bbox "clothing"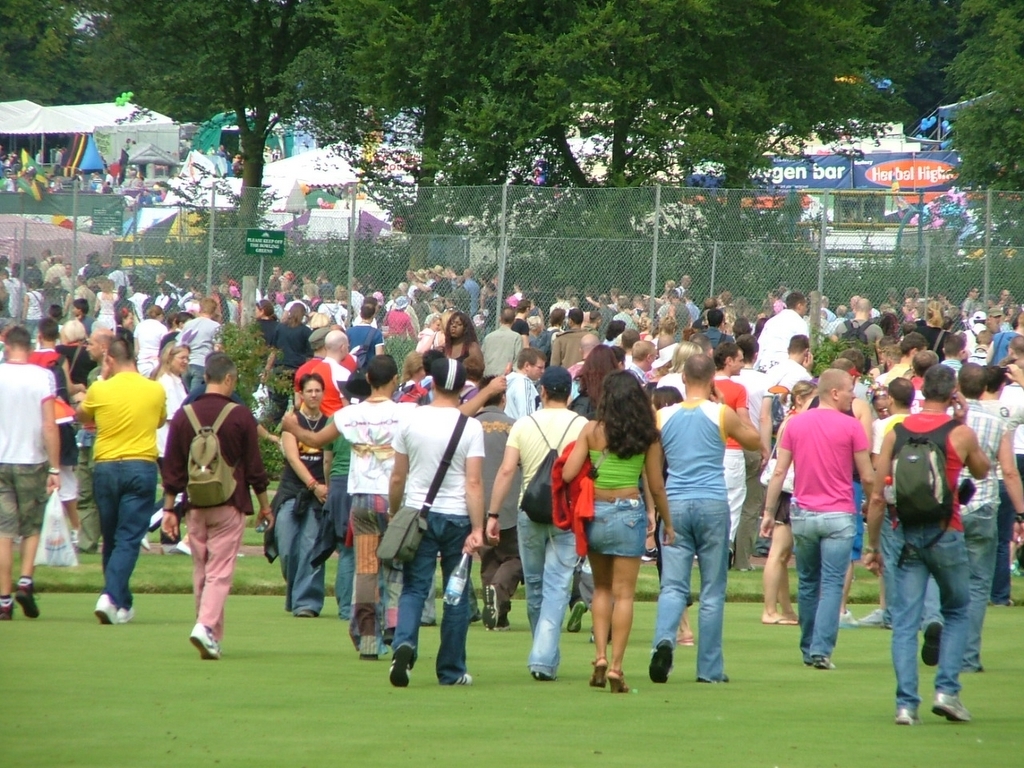
<region>871, 415, 917, 634</region>
